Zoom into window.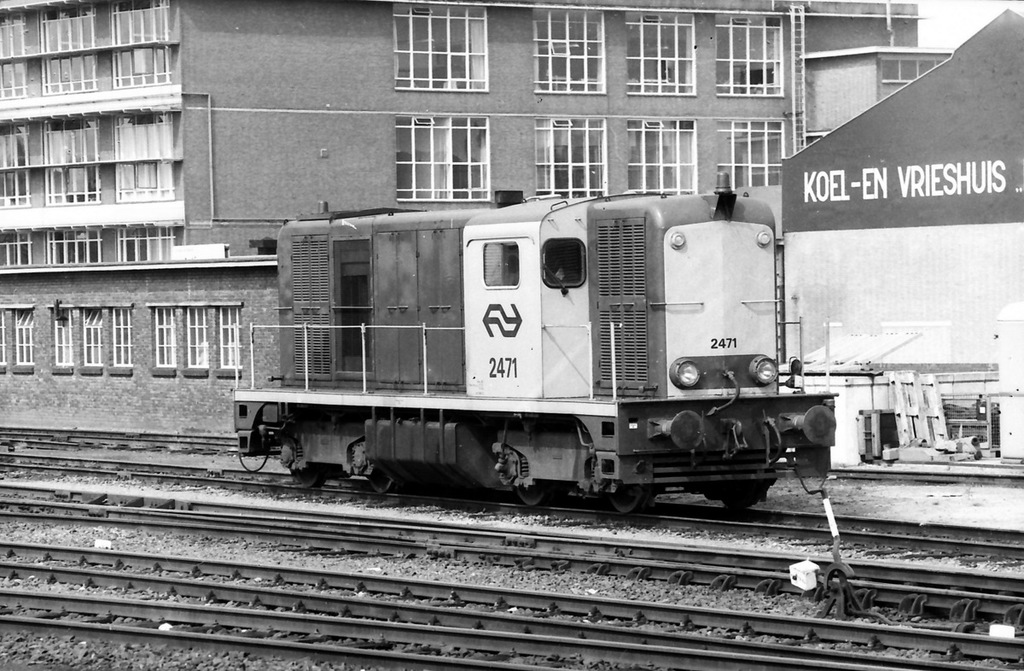
Zoom target: (left=207, top=297, right=241, bottom=370).
